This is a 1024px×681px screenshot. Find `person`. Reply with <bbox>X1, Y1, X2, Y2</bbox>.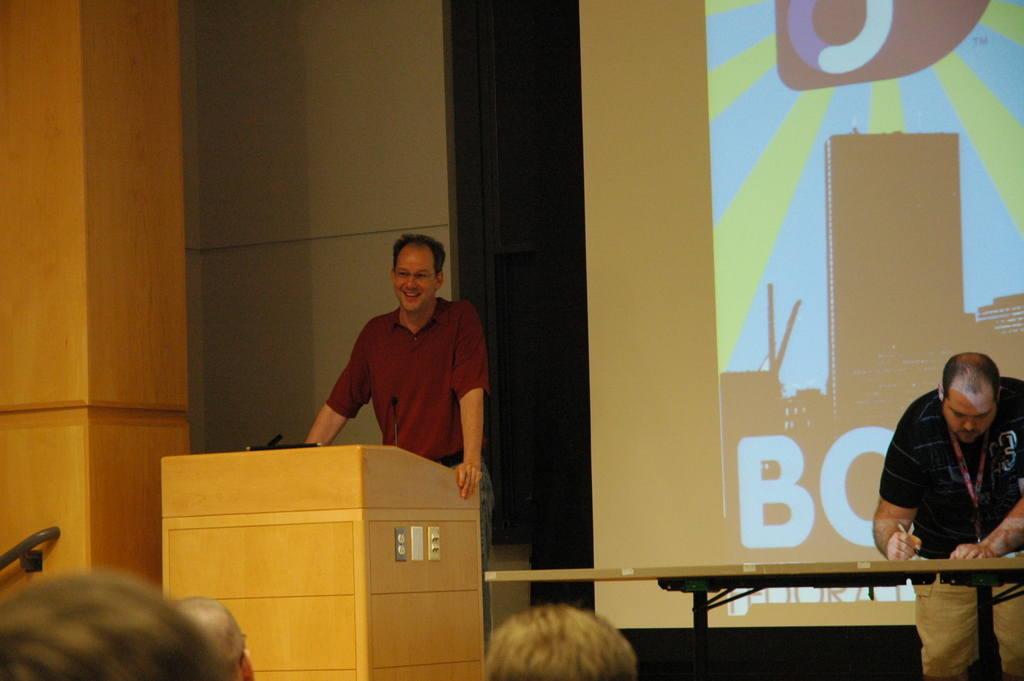
<bbox>484, 602, 640, 680</bbox>.
